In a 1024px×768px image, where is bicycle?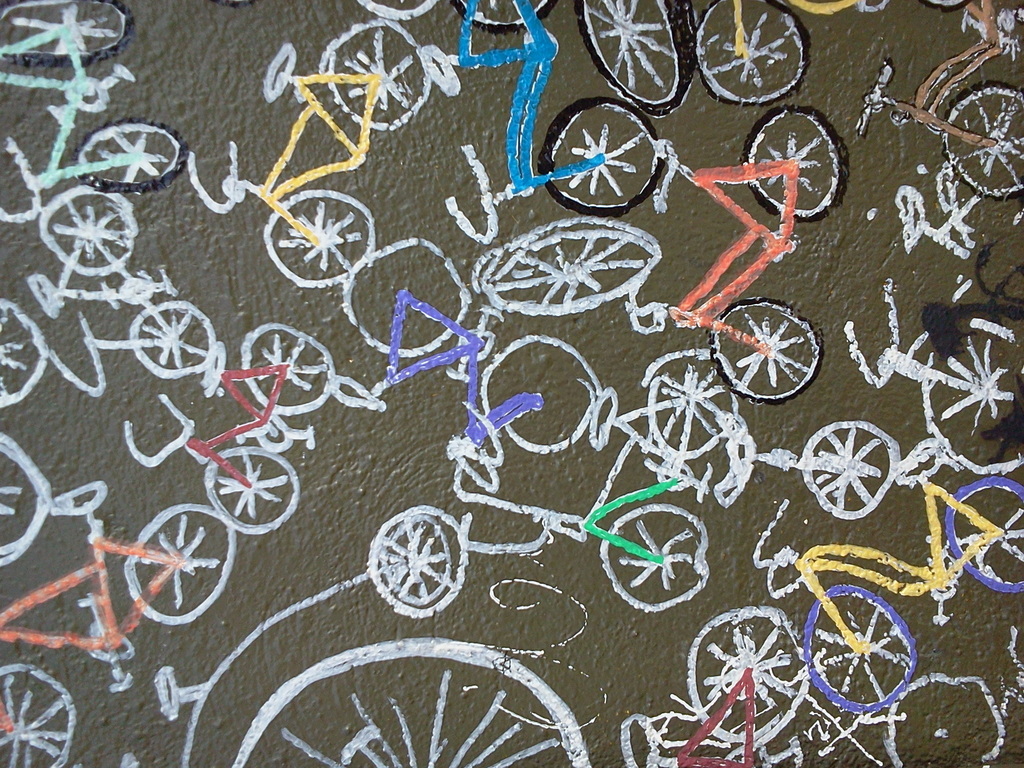
[left=230, top=639, right=591, bottom=767].
